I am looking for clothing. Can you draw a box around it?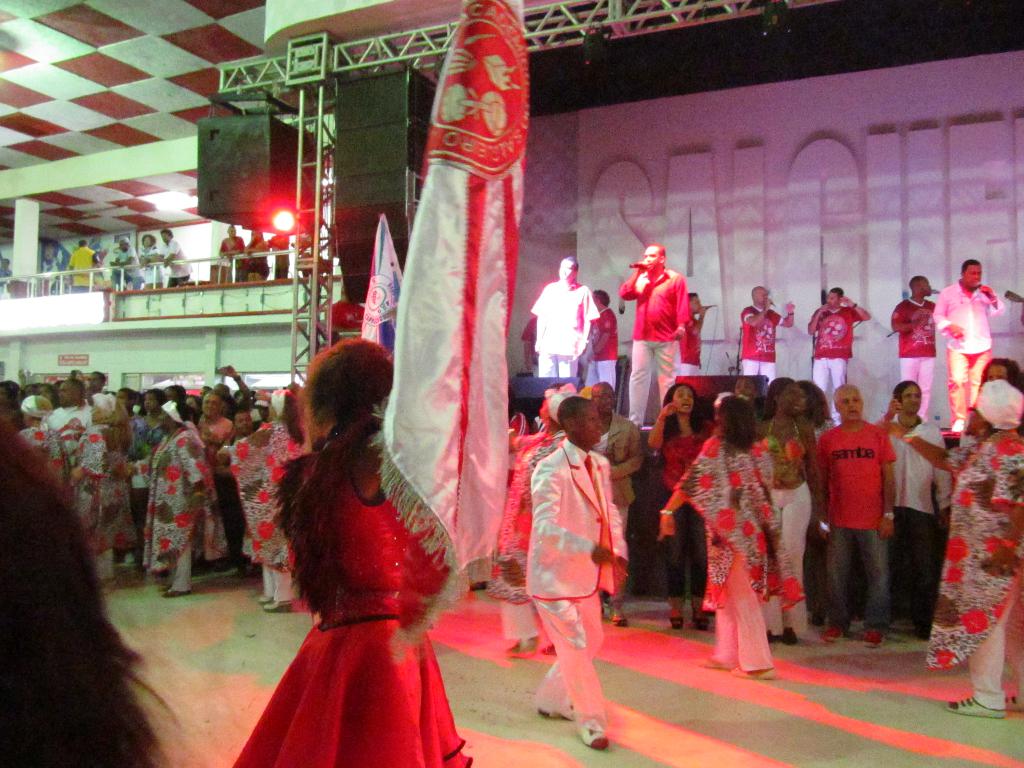
Sure, the bounding box is [x1=954, y1=351, x2=999, y2=424].
